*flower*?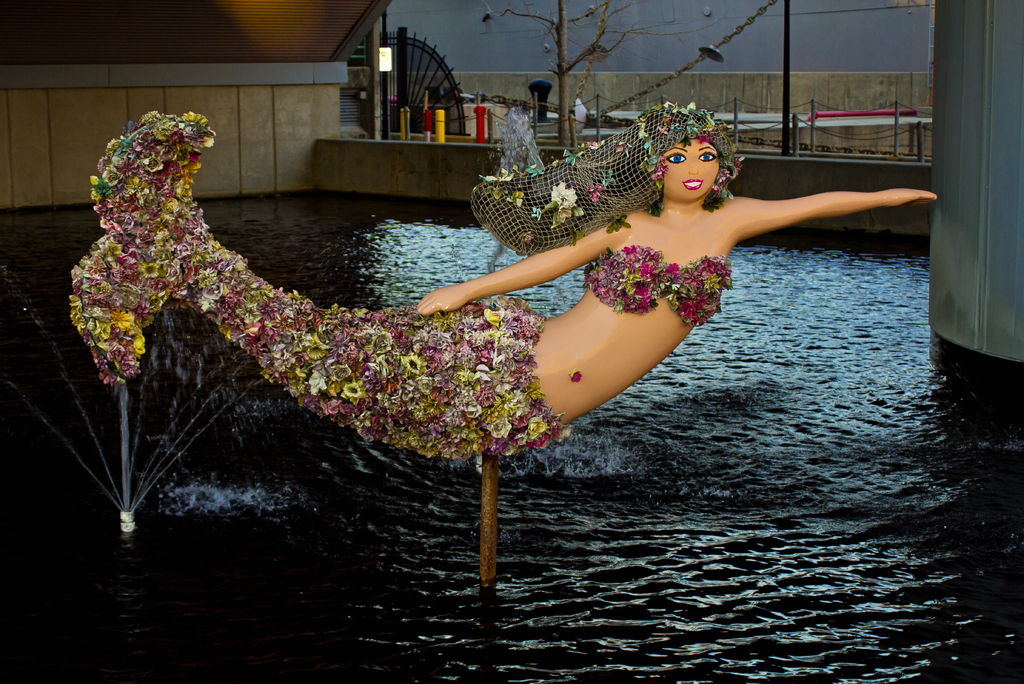
bbox=(545, 184, 579, 221)
